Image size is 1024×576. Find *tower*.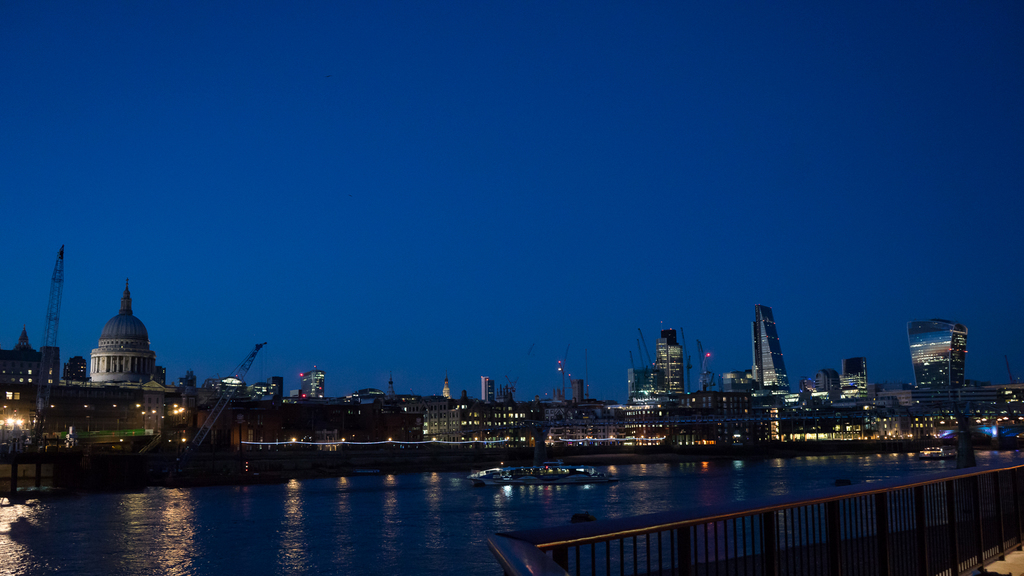
box(897, 306, 1002, 431).
